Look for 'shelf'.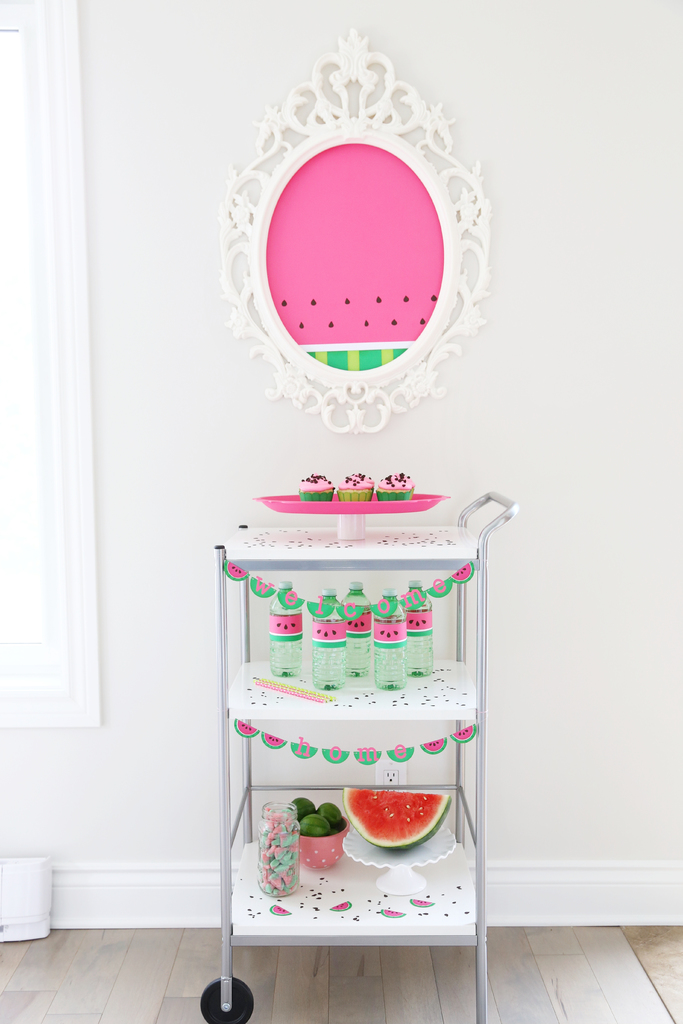
Found: (left=235, top=848, right=477, bottom=935).
